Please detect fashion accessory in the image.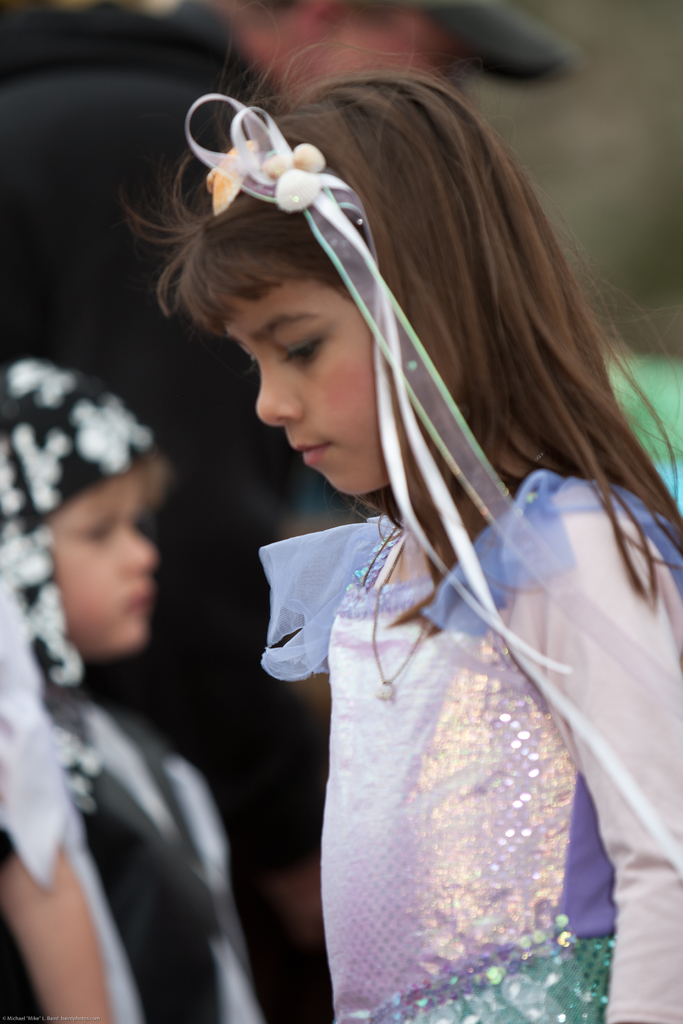
l=372, t=529, r=434, b=706.
